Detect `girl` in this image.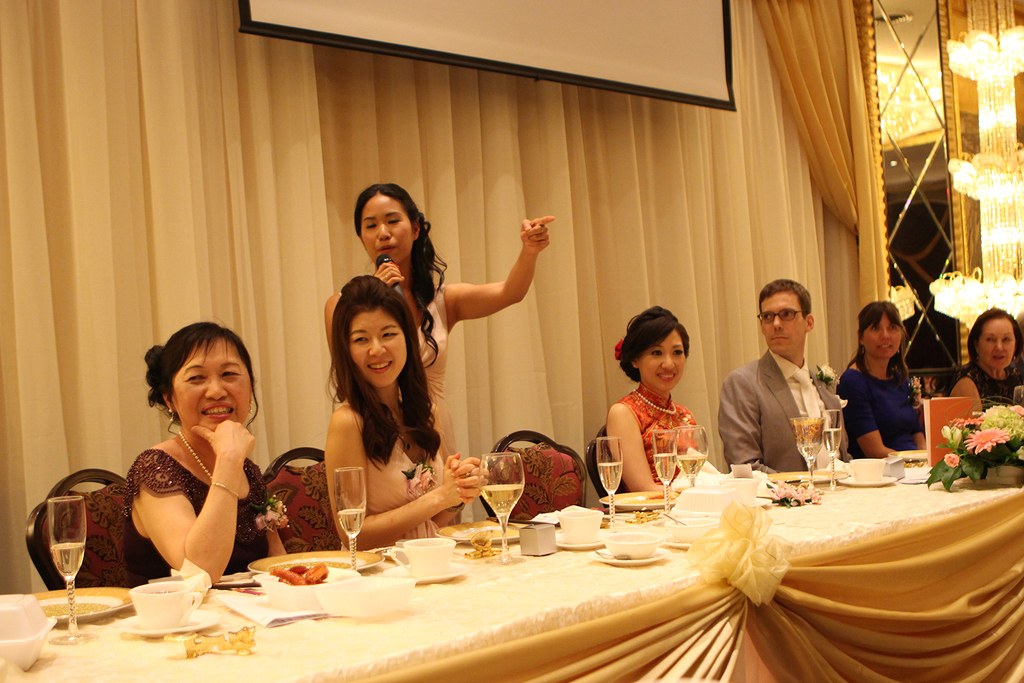
Detection: {"x1": 827, "y1": 301, "x2": 906, "y2": 456}.
